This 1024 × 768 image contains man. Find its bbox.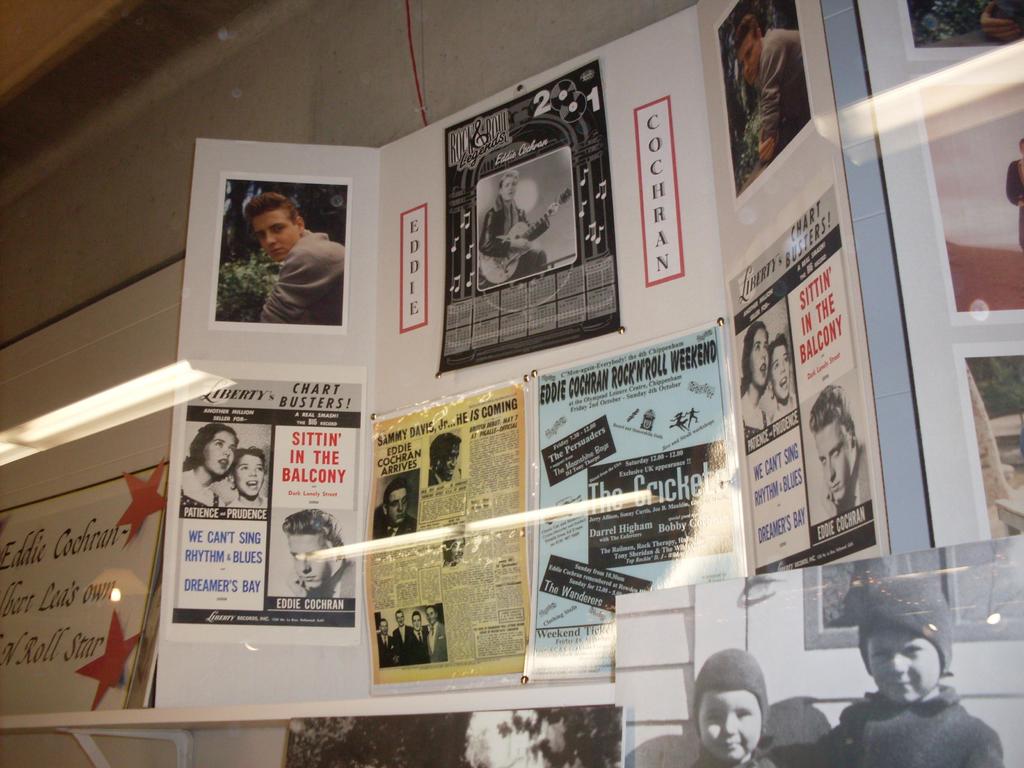
x1=479, y1=169, x2=561, y2=289.
